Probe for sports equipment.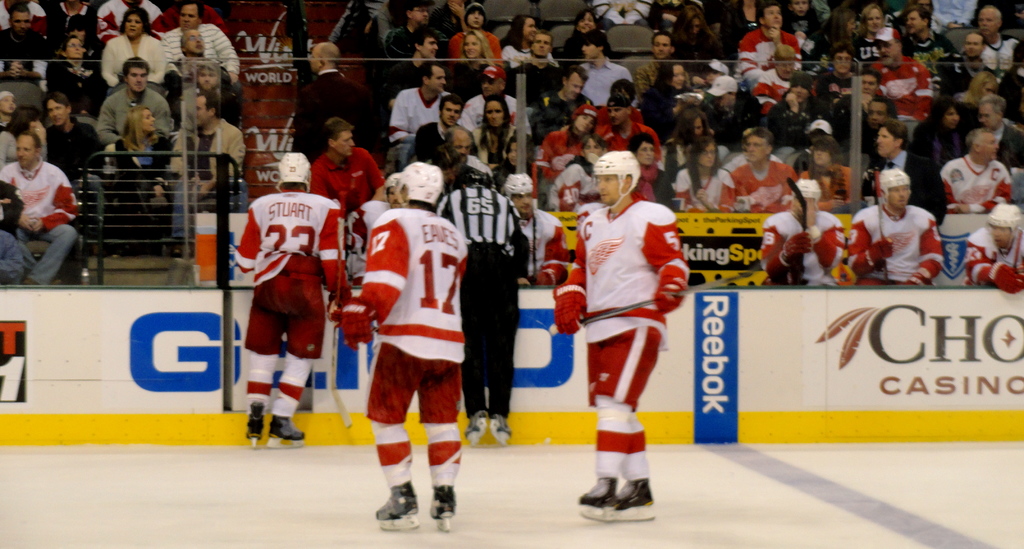
Probe result: l=264, t=414, r=310, b=450.
